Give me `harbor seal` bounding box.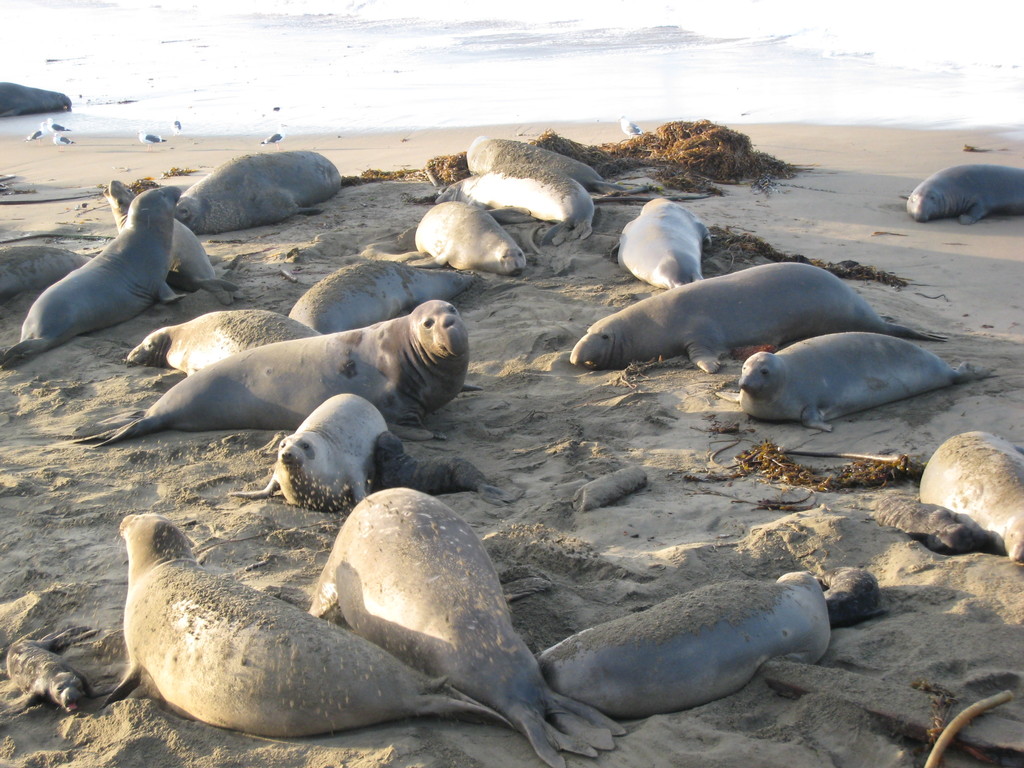
locate(106, 512, 516, 742).
